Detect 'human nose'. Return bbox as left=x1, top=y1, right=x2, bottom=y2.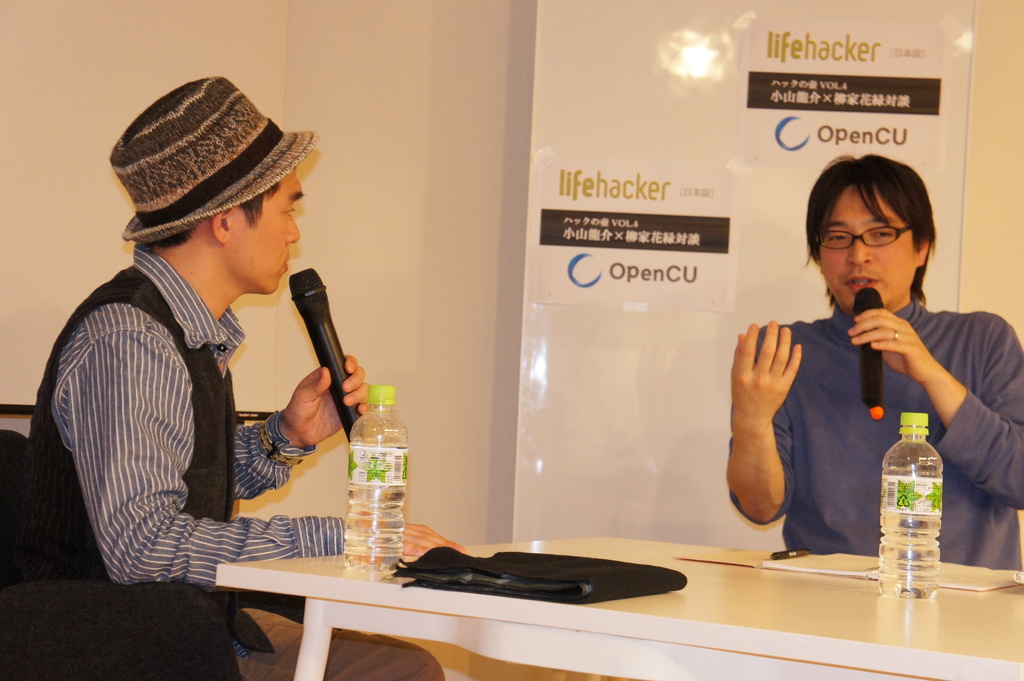
left=843, top=231, right=875, bottom=266.
